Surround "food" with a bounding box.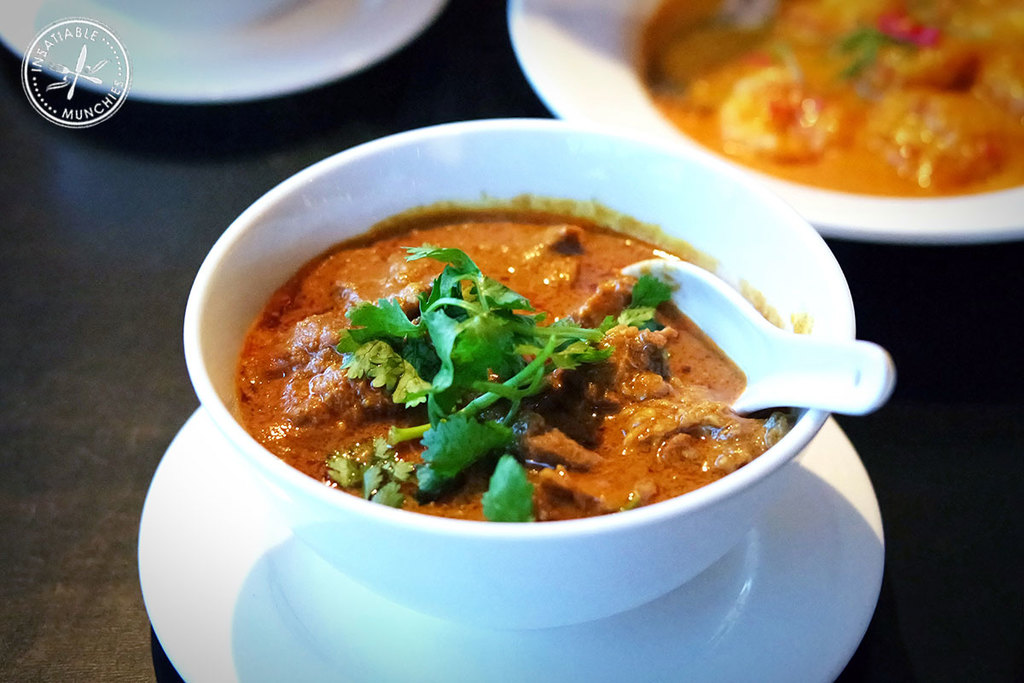
region(230, 198, 783, 537).
